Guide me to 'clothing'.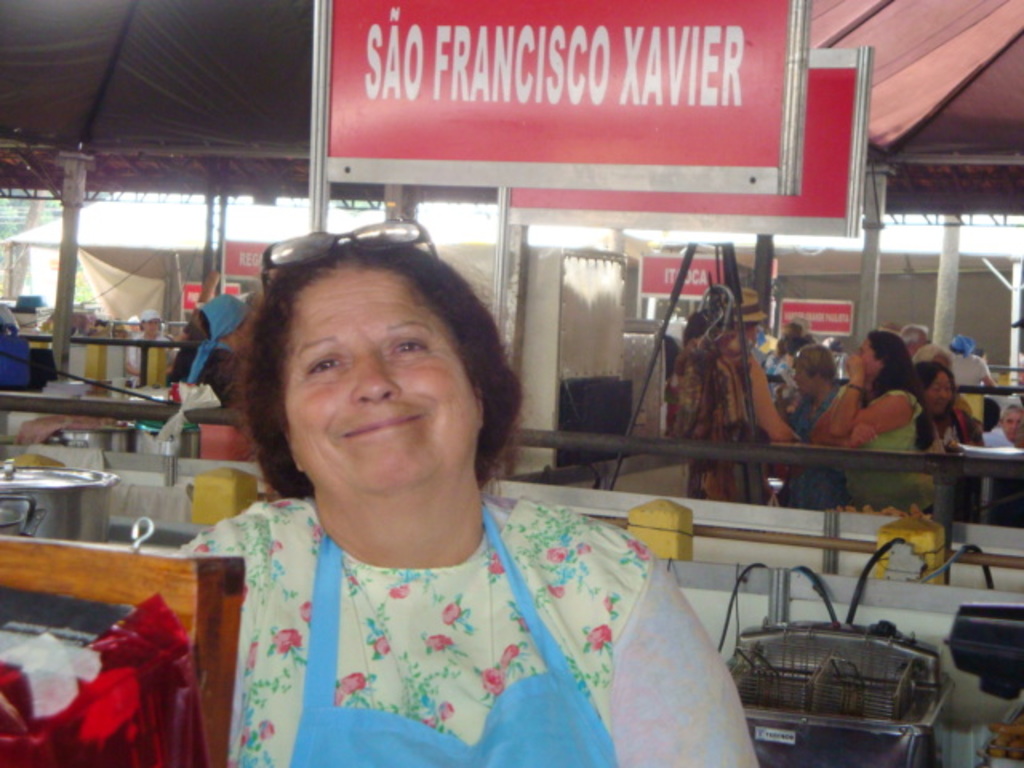
Guidance: bbox(837, 402, 938, 514).
